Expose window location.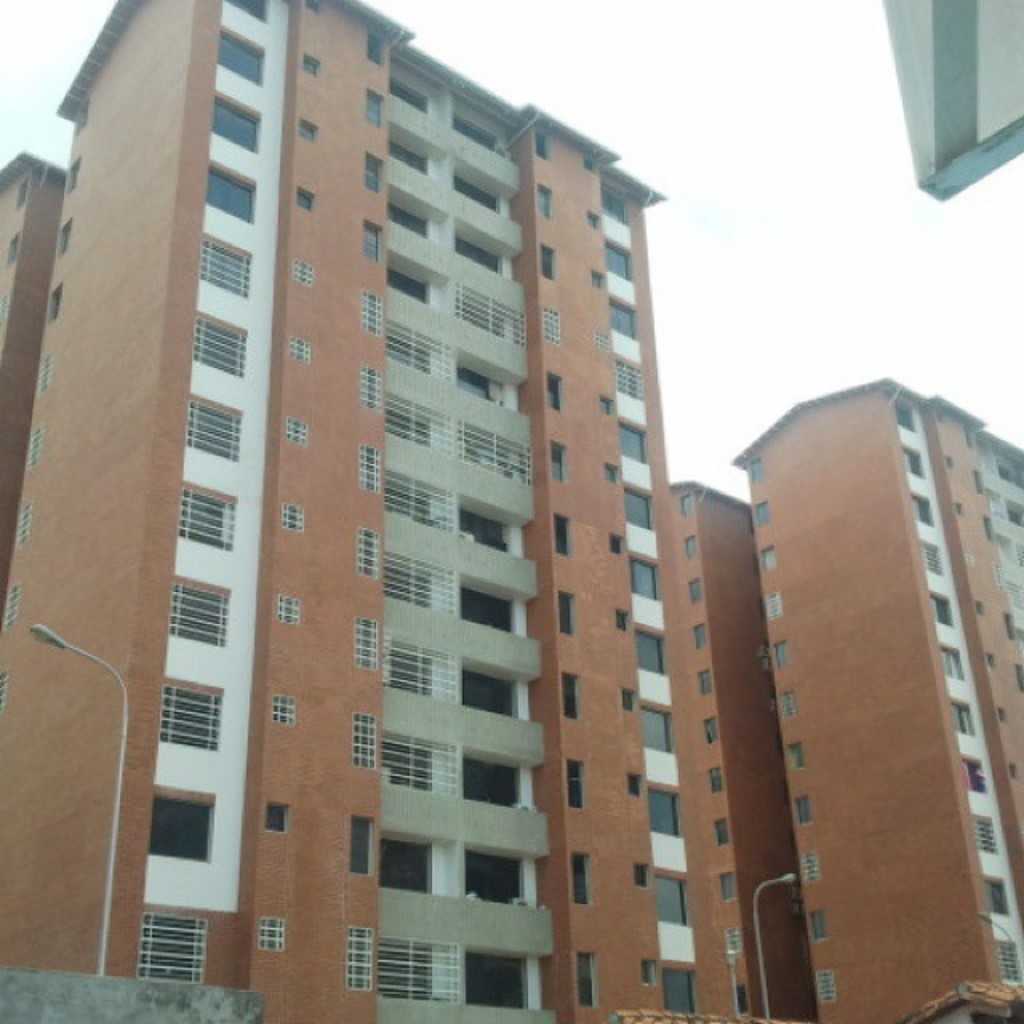
Exposed at Rect(294, 261, 312, 283).
